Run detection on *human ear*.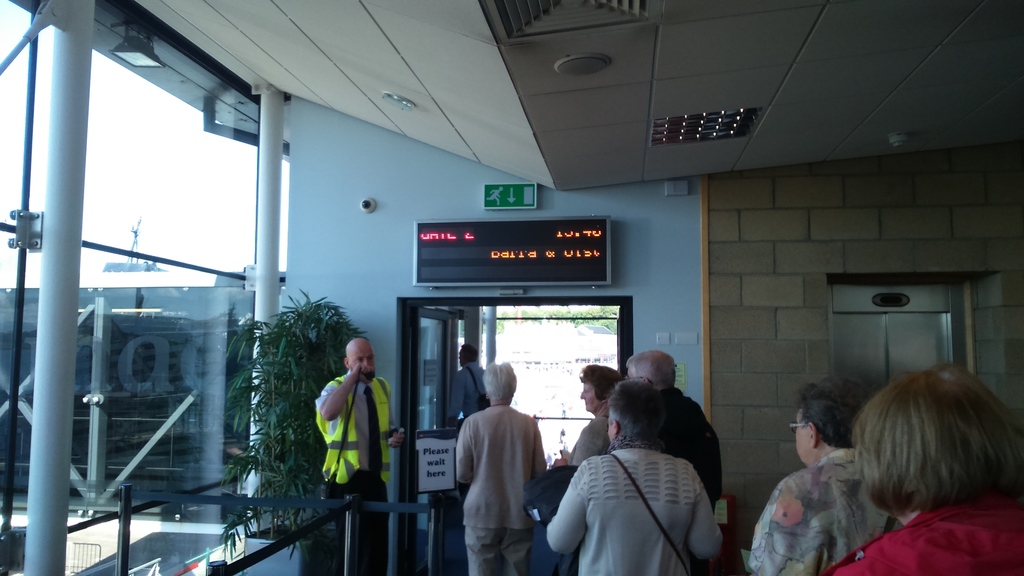
Result: pyautogui.locateOnScreen(809, 420, 817, 448).
